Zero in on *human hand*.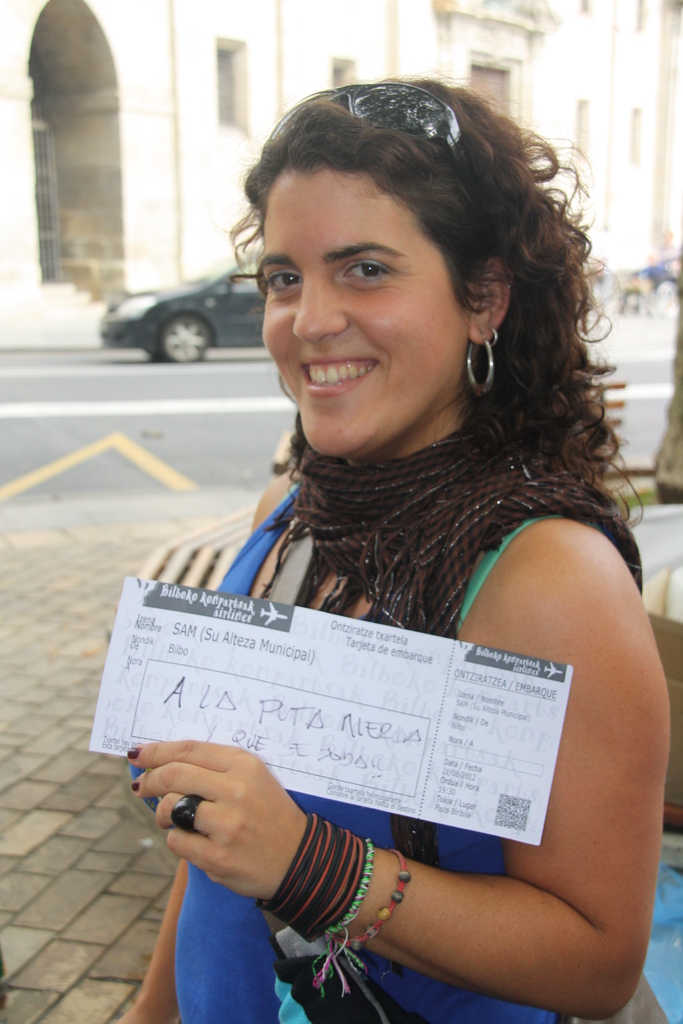
Zeroed in: 129,749,331,907.
